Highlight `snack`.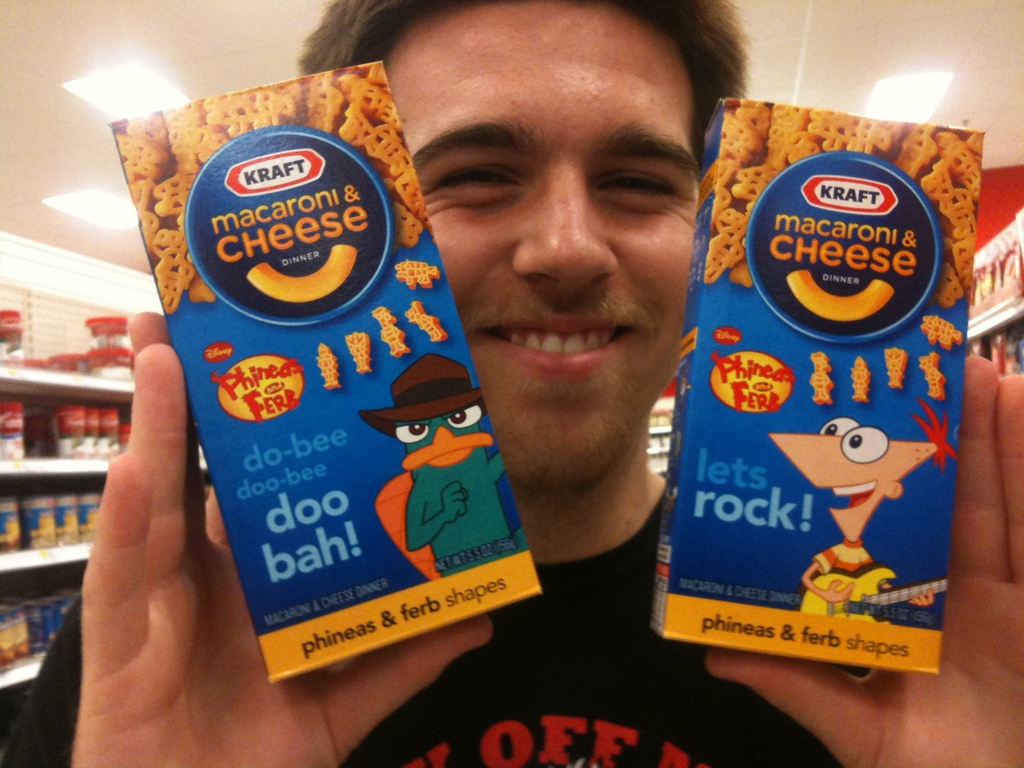
Highlighted region: (left=316, top=344, right=342, bottom=390).
